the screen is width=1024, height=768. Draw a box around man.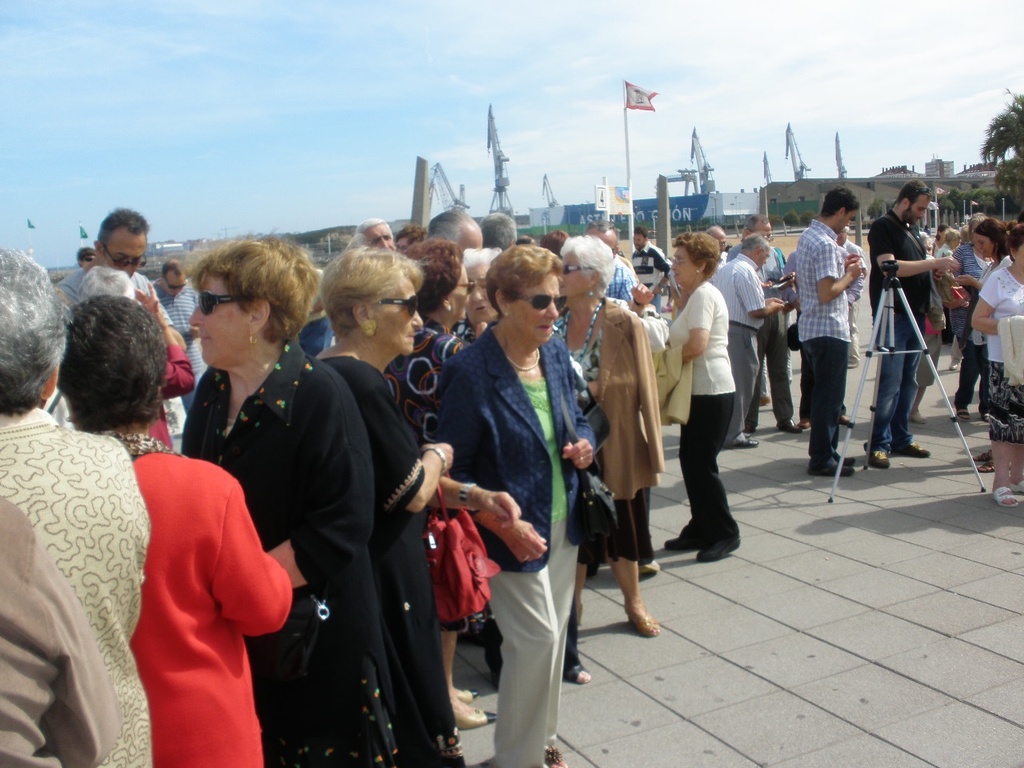
53,206,151,310.
